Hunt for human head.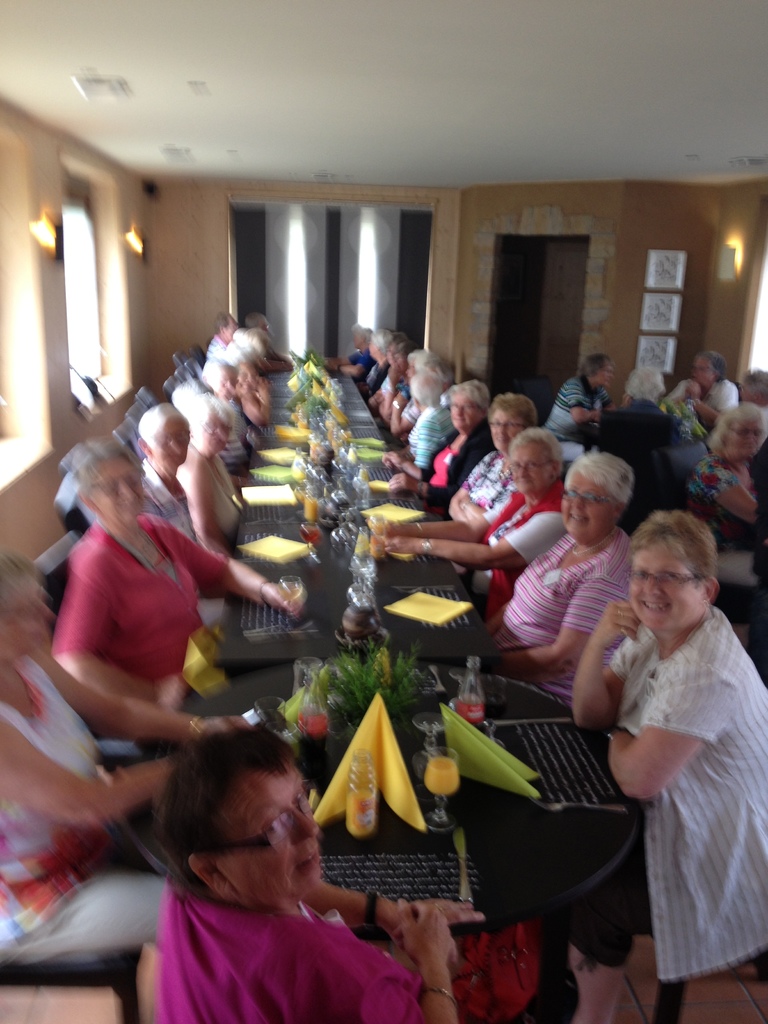
Hunted down at (x1=411, y1=350, x2=454, y2=380).
